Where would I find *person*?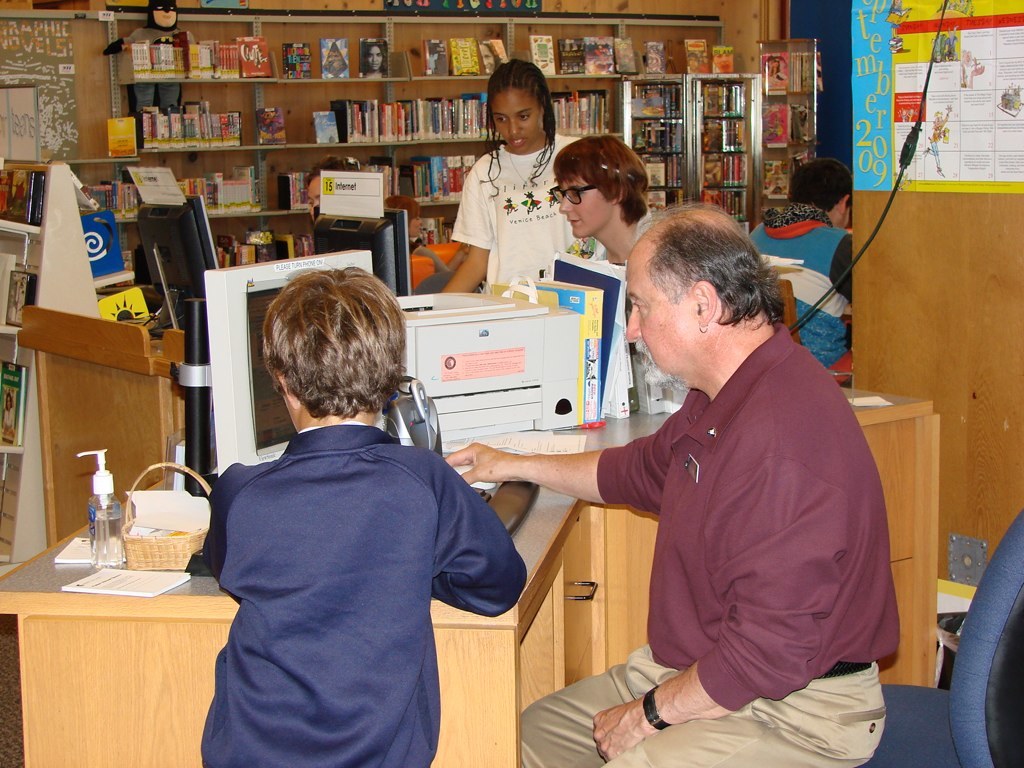
At 553,131,661,411.
